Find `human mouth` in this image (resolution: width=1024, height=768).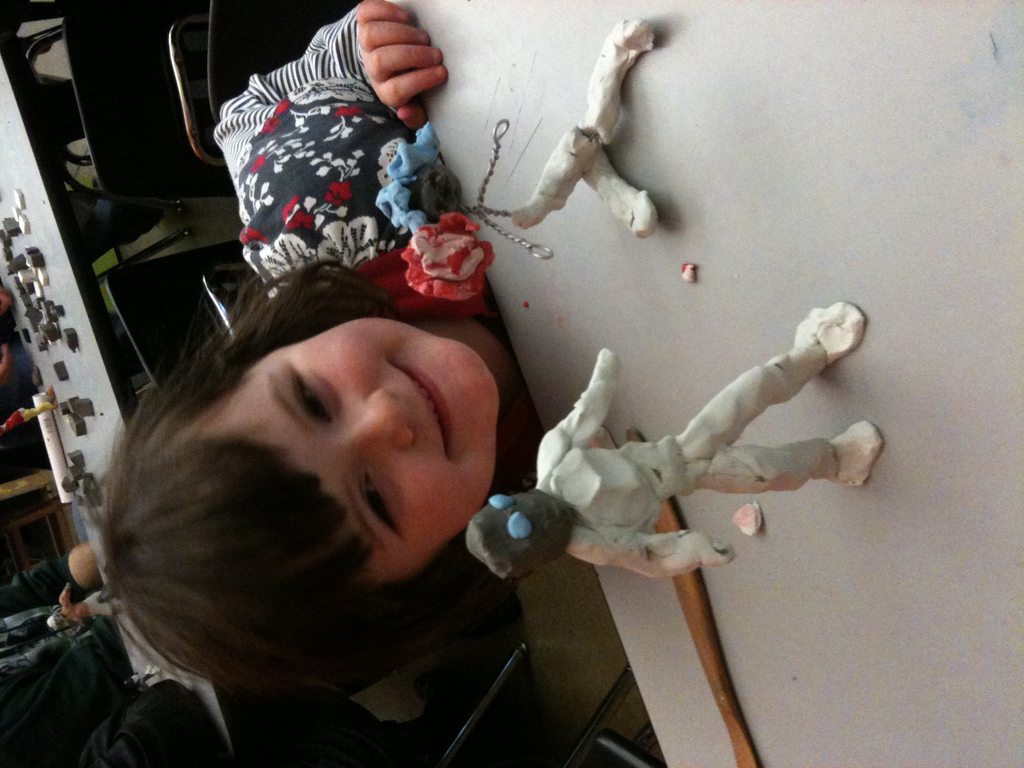
Rect(388, 360, 448, 456).
